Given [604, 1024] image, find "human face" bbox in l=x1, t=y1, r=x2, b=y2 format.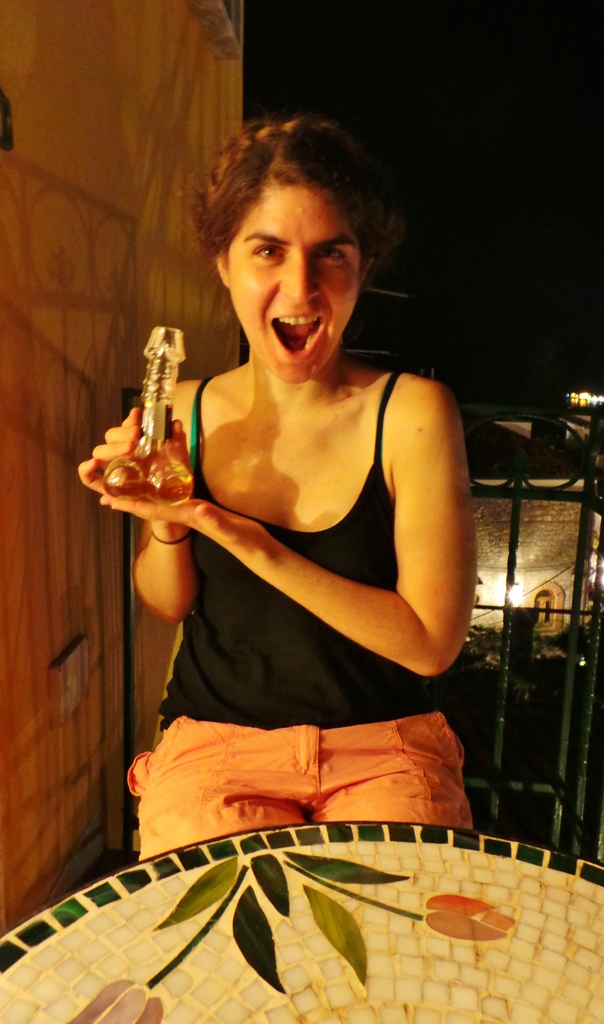
l=230, t=186, r=359, b=384.
